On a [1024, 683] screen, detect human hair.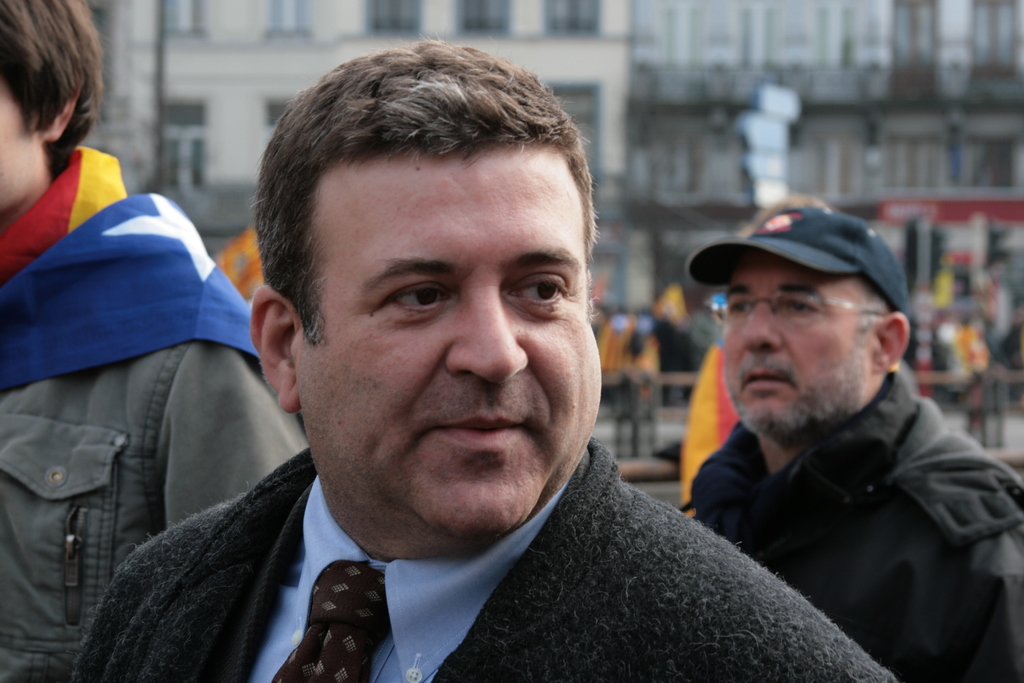
{"x1": 856, "y1": 276, "x2": 897, "y2": 373}.
